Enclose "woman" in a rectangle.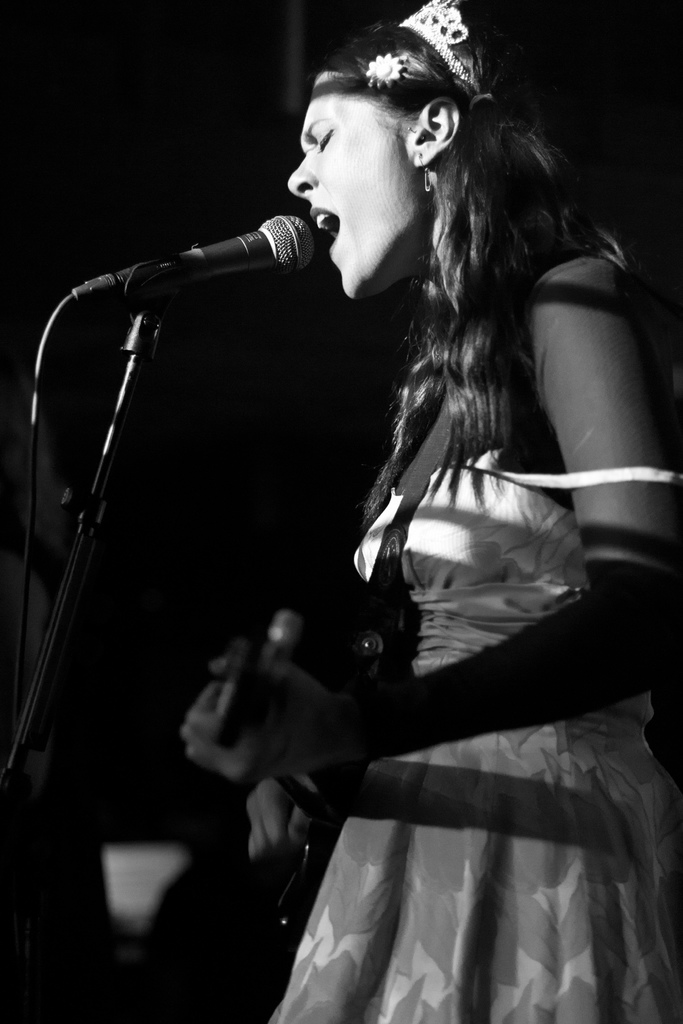
(left=68, top=17, right=669, bottom=975).
